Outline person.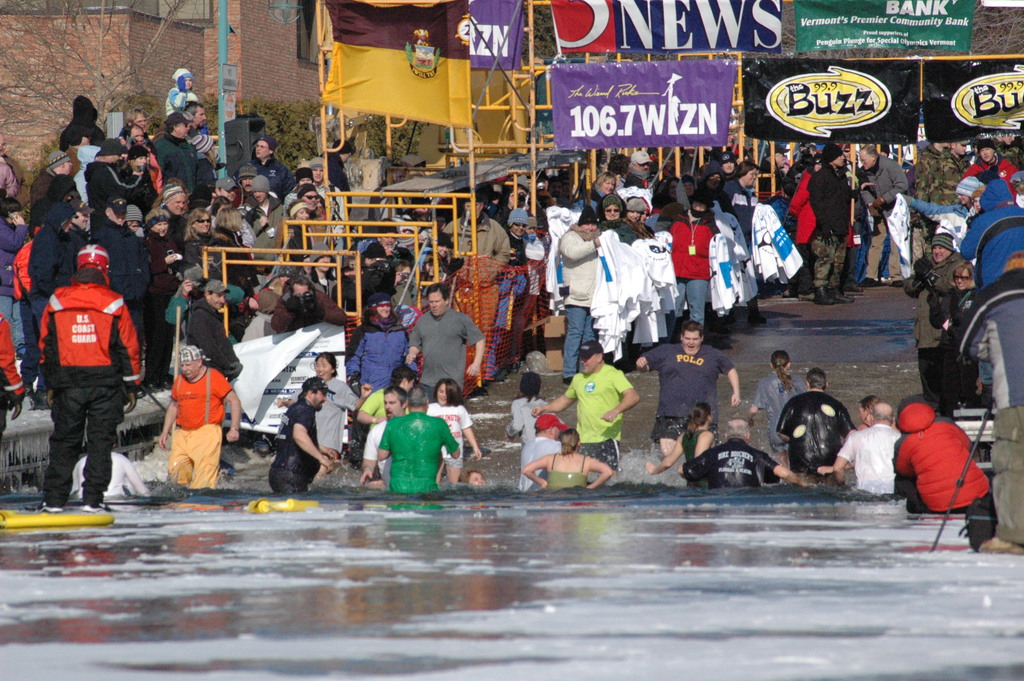
Outline: crop(316, 194, 327, 222).
